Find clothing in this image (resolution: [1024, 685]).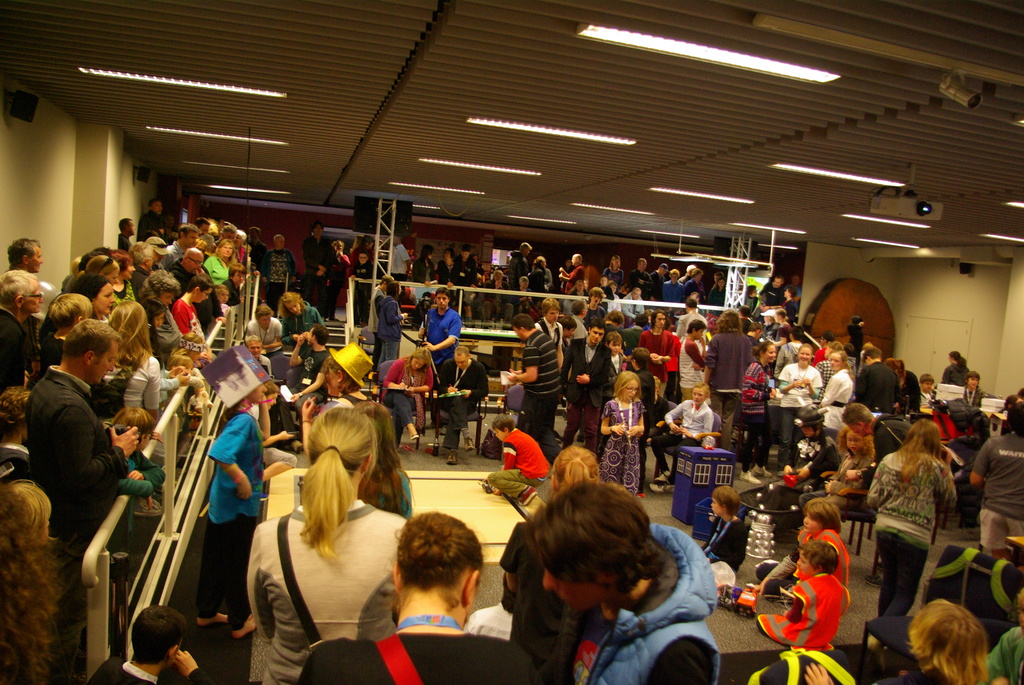
(x1=566, y1=335, x2=605, y2=448).
